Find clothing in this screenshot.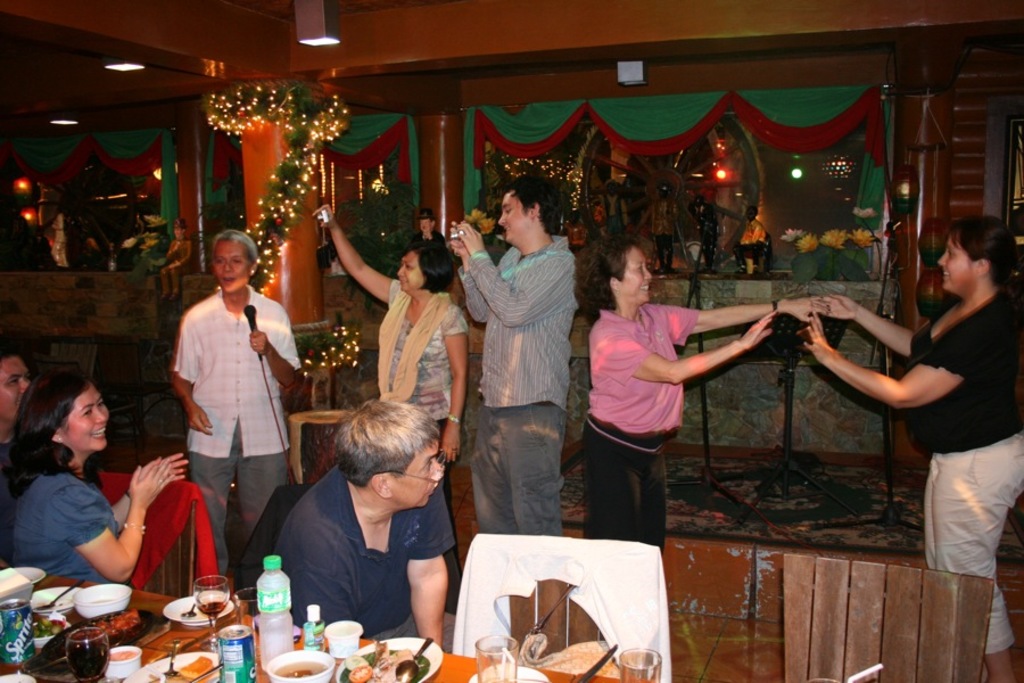
The bounding box for clothing is pyautogui.locateOnScreen(272, 454, 456, 657).
